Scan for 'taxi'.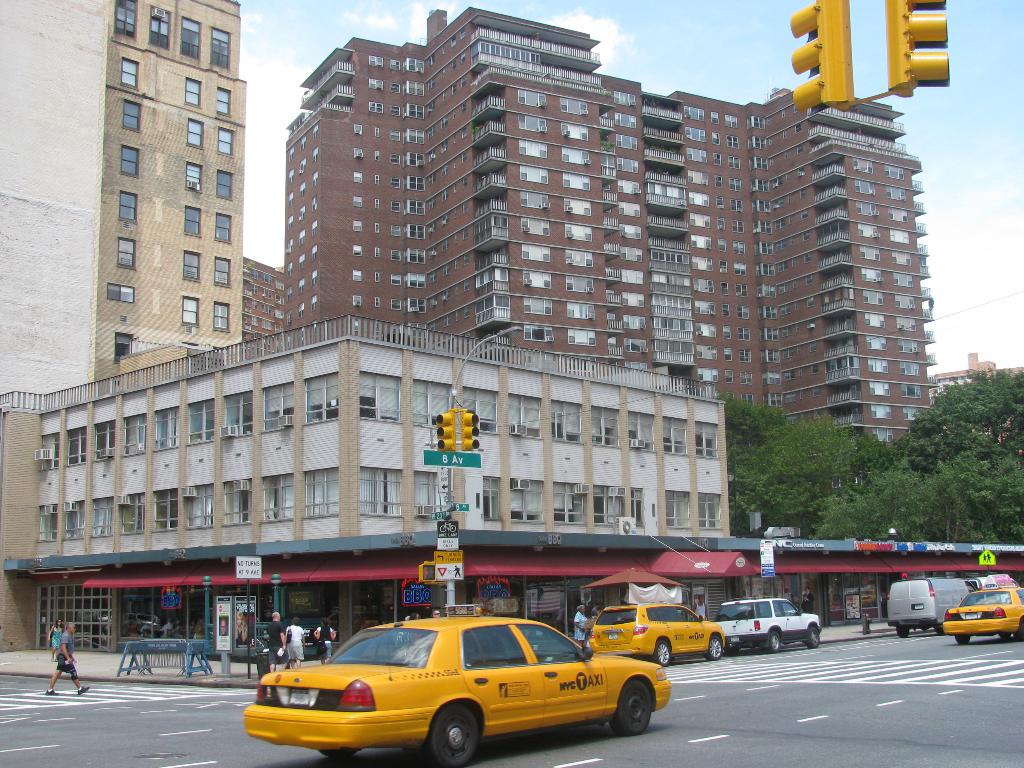
Scan result: 943:573:1023:645.
